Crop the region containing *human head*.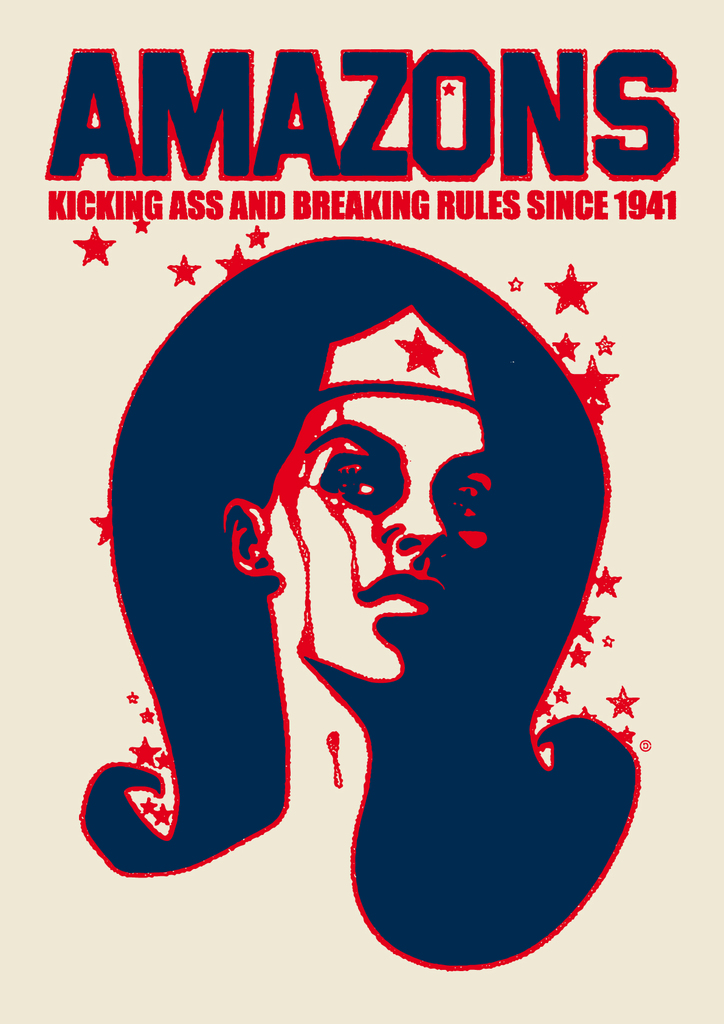
Crop region: detection(246, 292, 552, 723).
